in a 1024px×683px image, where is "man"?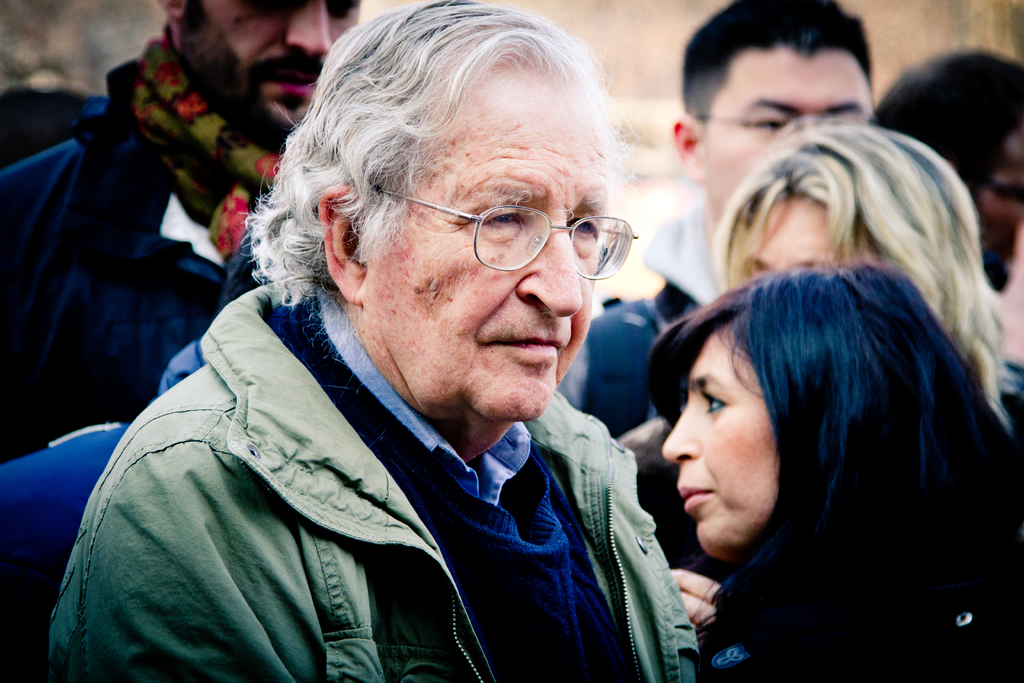
crop(33, 0, 755, 673).
